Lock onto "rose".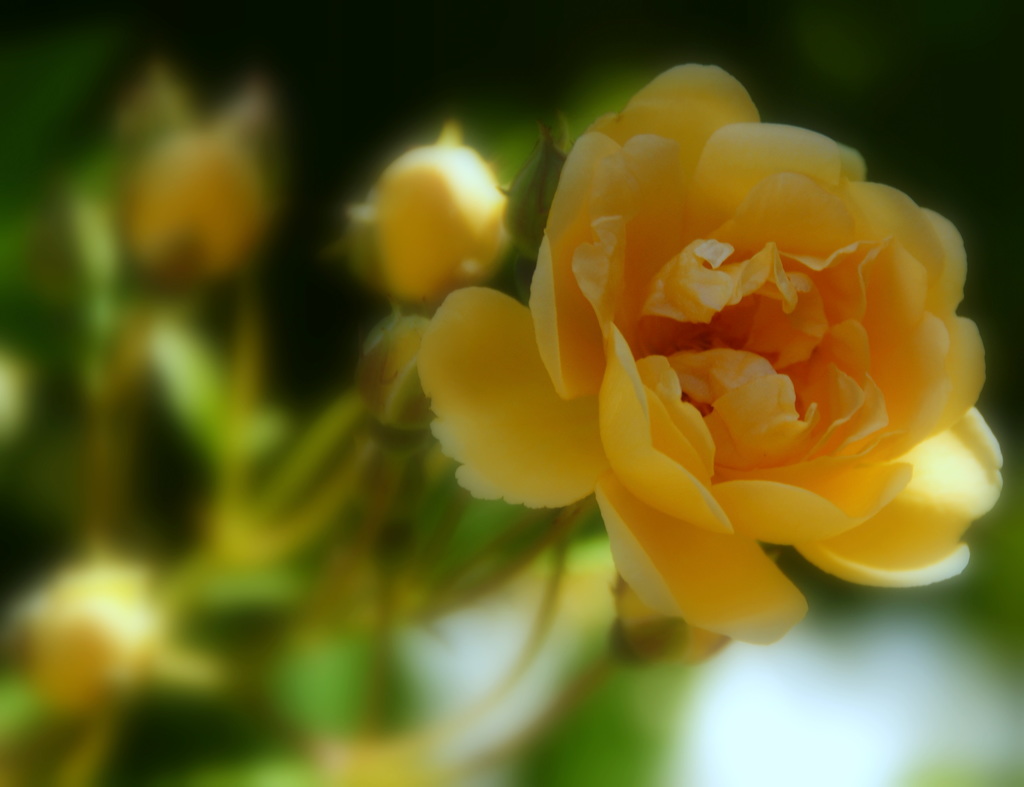
Locked: Rect(417, 59, 1009, 647).
